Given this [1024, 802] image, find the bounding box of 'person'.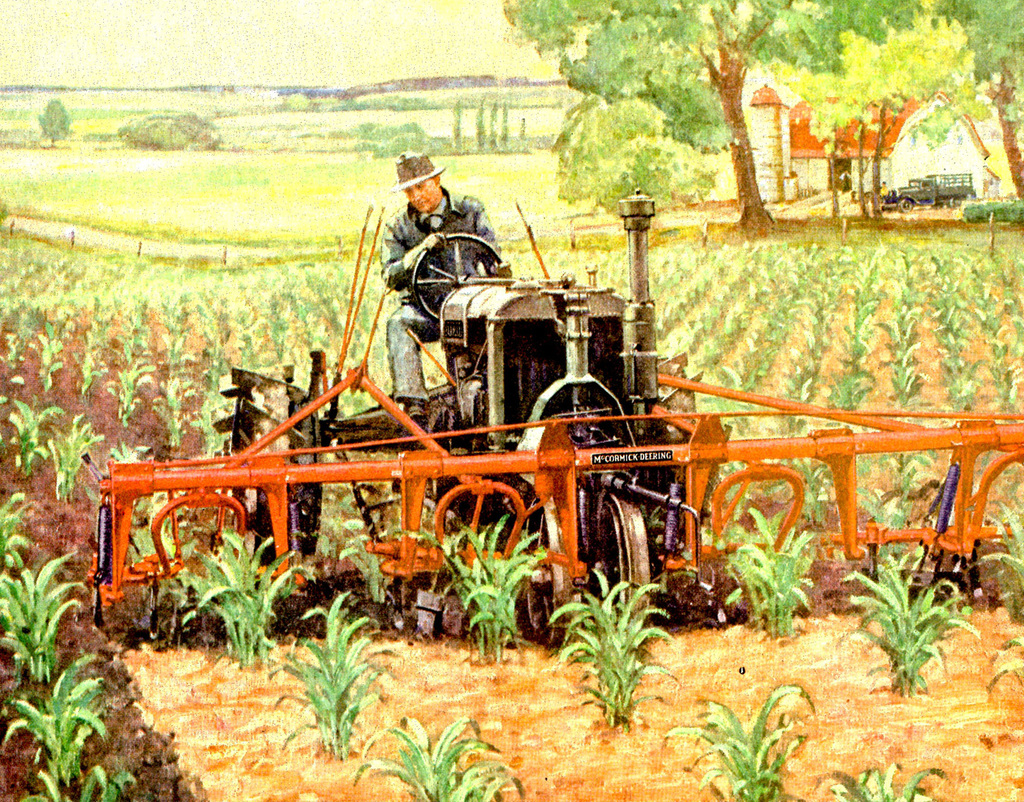
bbox(380, 144, 512, 424).
